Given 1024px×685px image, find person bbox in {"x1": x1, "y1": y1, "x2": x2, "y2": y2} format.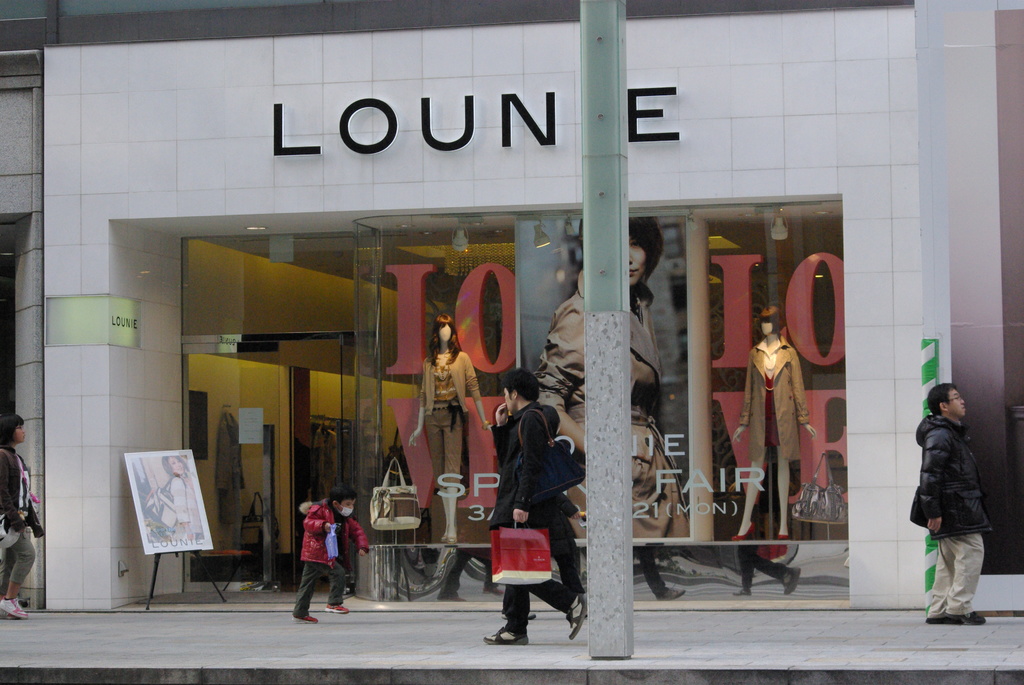
{"x1": 478, "y1": 375, "x2": 592, "y2": 651}.
